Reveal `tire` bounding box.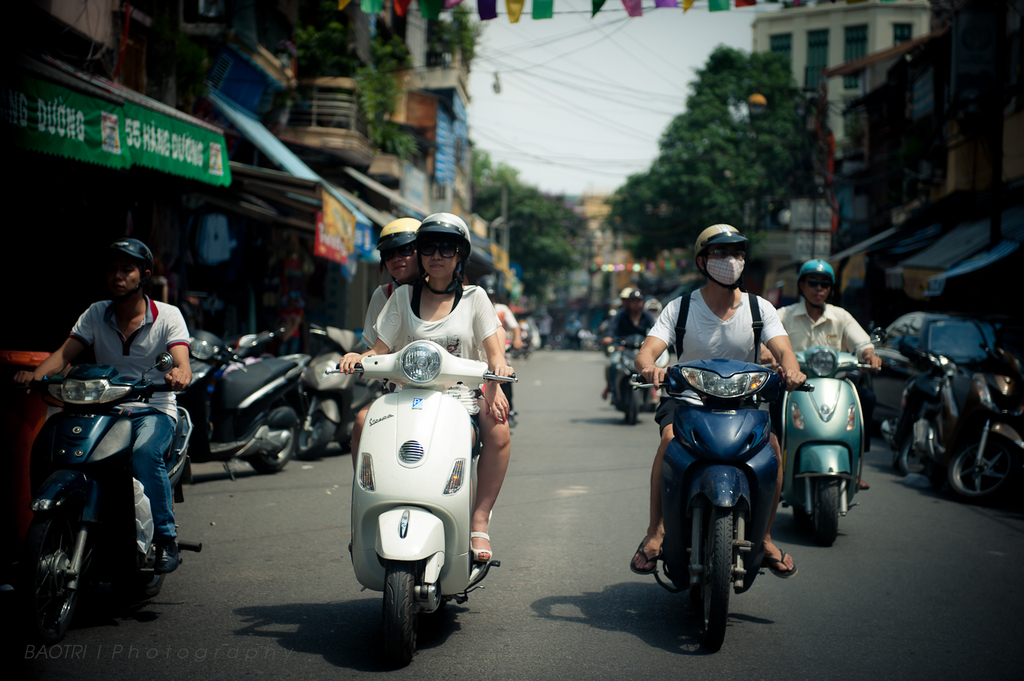
Revealed: detection(893, 422, 913, 475).
